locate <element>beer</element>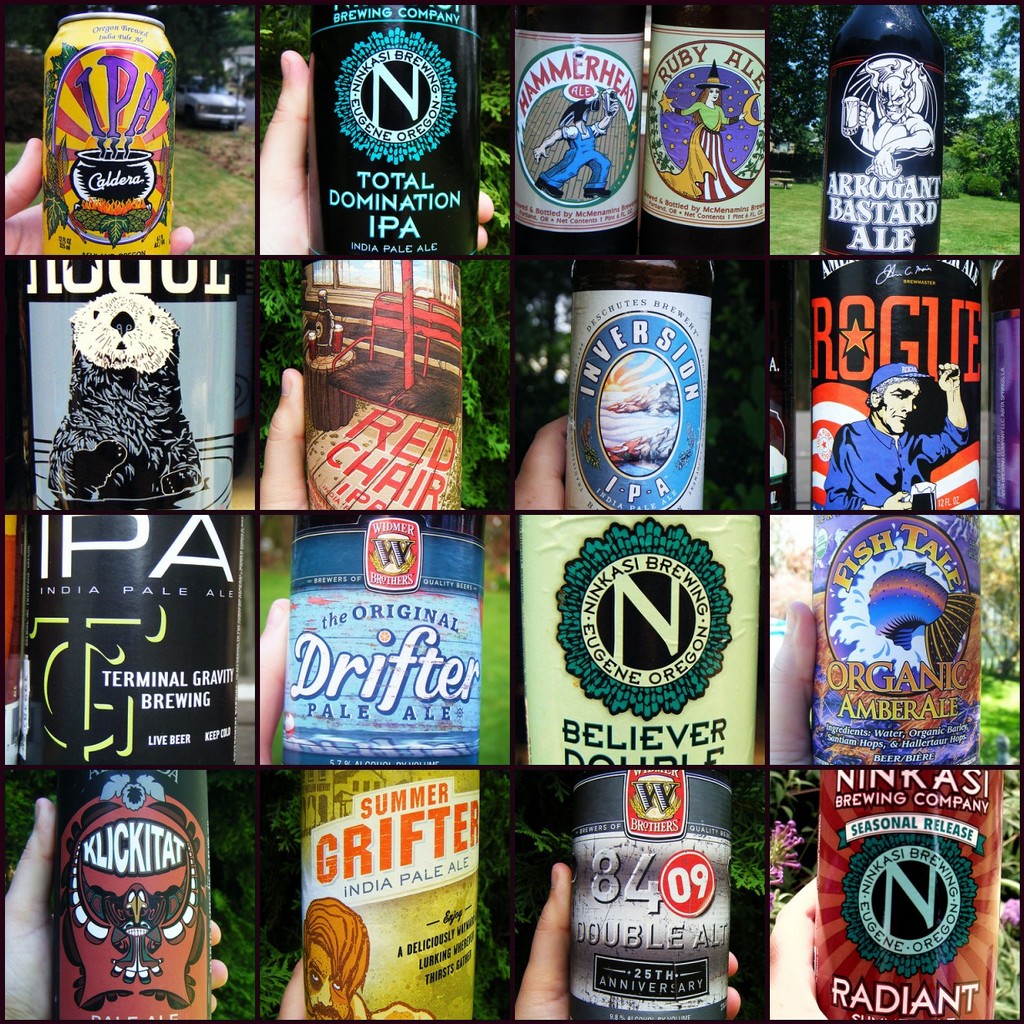
[left=285, top=252, right=460, bottom=542]
